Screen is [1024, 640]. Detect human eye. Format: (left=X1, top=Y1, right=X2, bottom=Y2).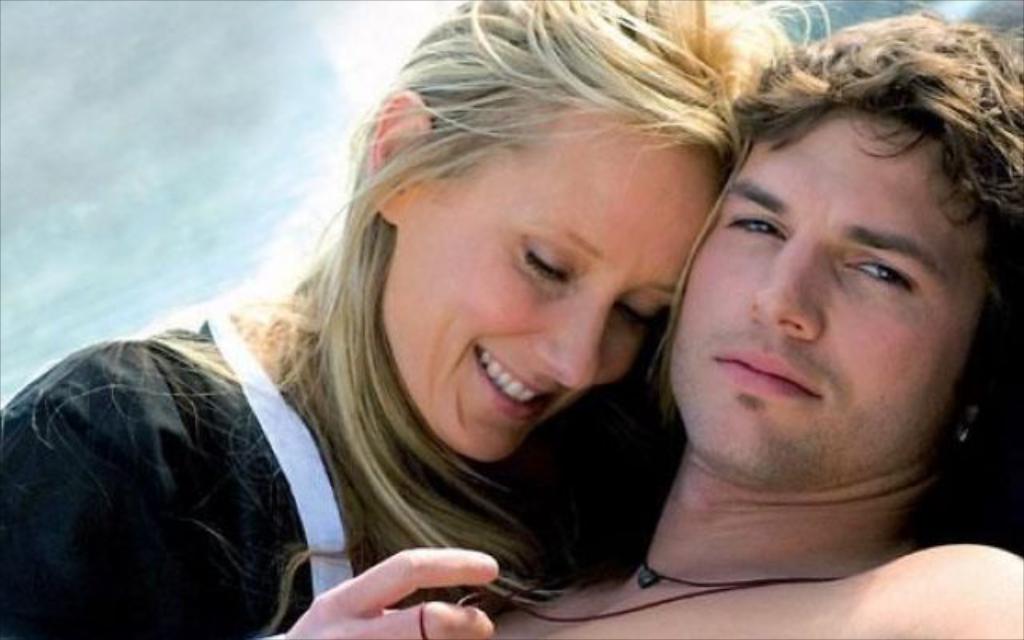
(left=842, top=253, right=920, bottom=288).
